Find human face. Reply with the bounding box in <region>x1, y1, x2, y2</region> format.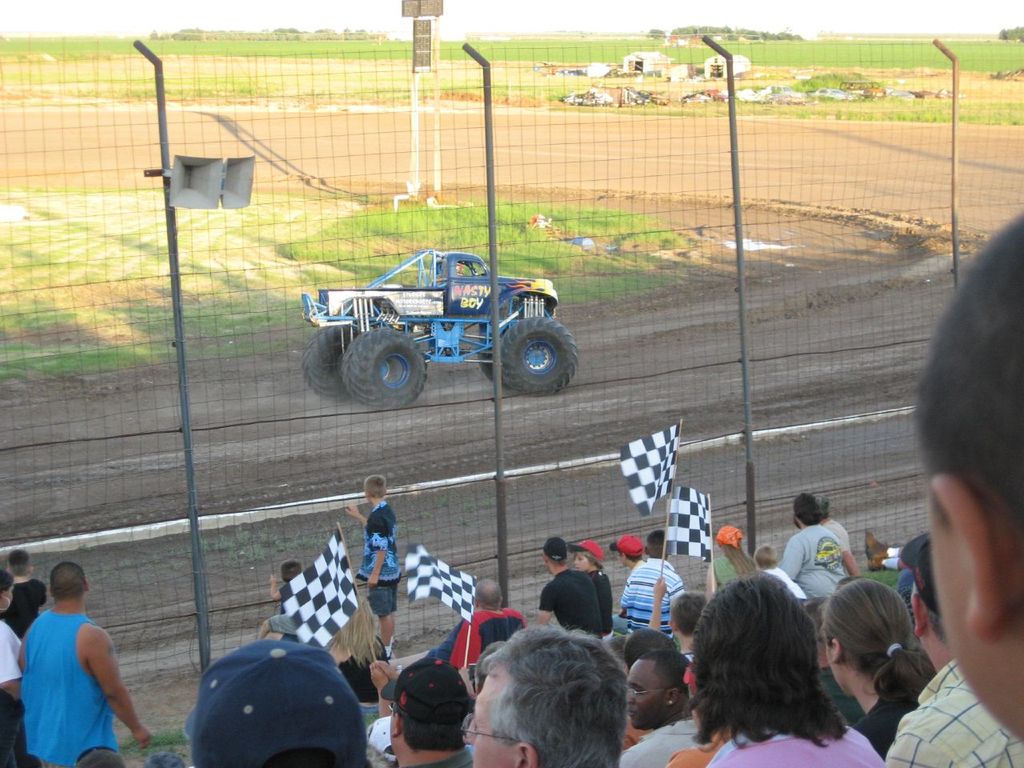
<region>931, 502, 977, 698</region>.
